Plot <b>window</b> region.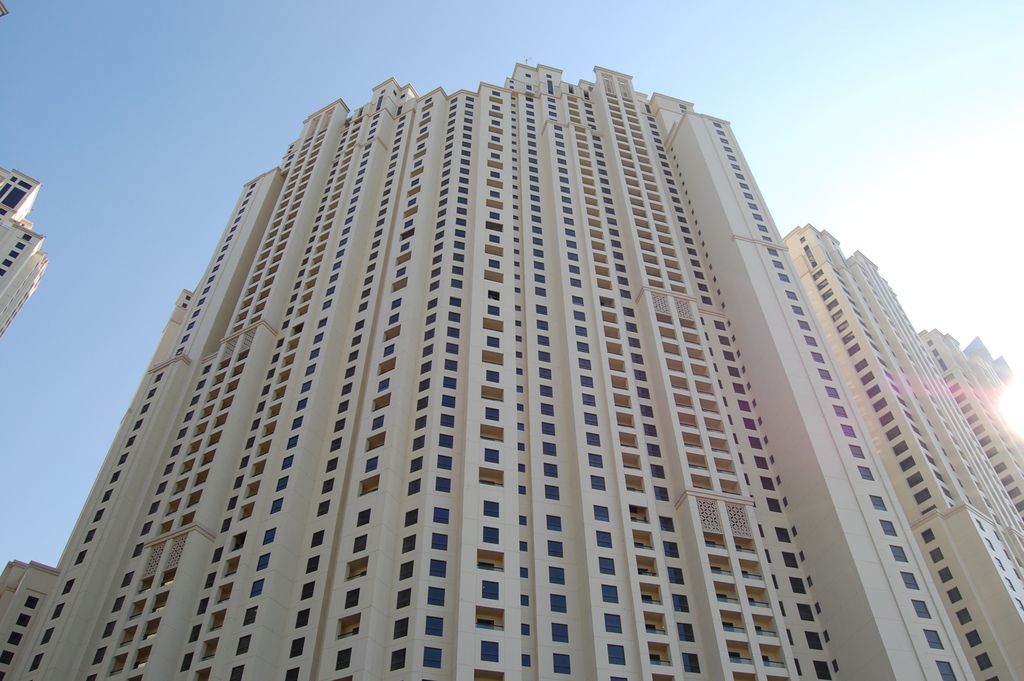
Plotted at select_region(392, 589, 412, 607).
